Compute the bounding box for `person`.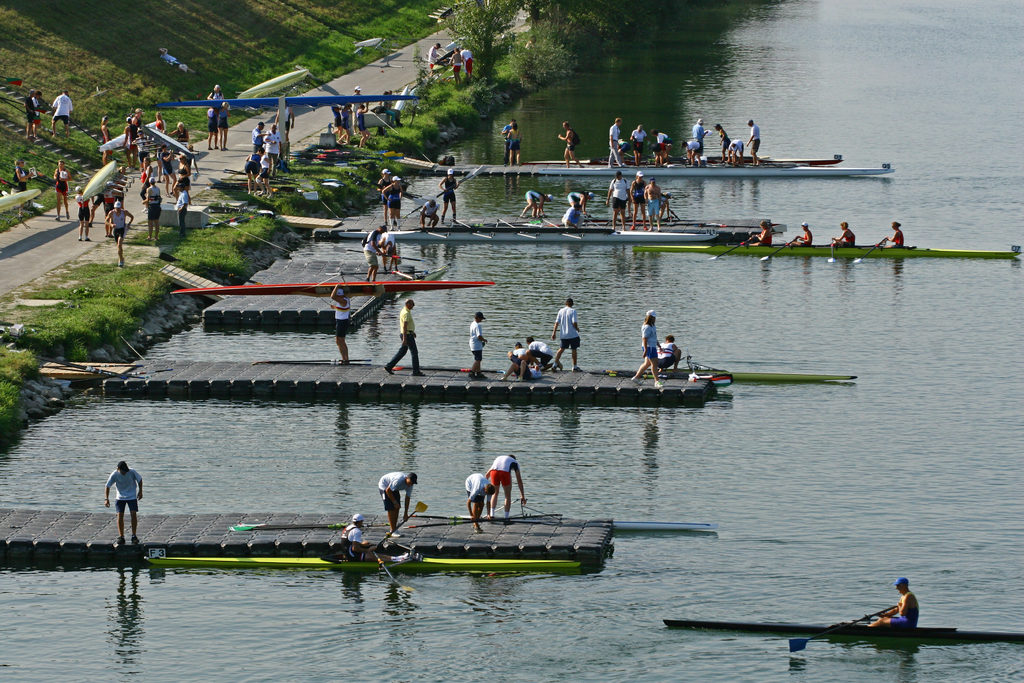
bbox(516, 338, 533, 372).
